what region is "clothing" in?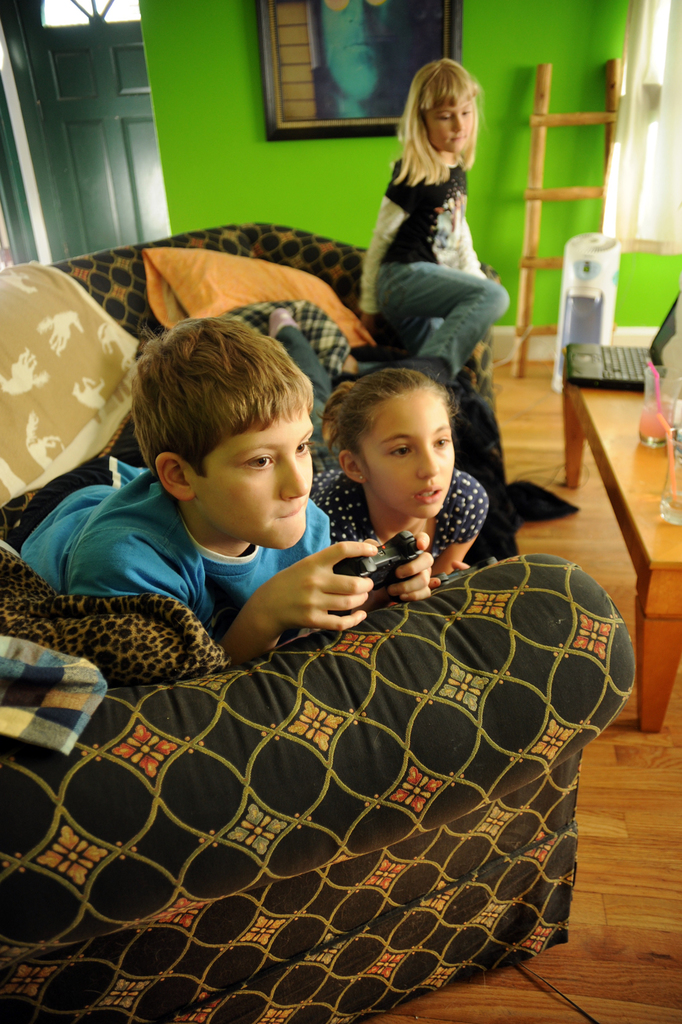
select_region(26, 458, 337, 673).
